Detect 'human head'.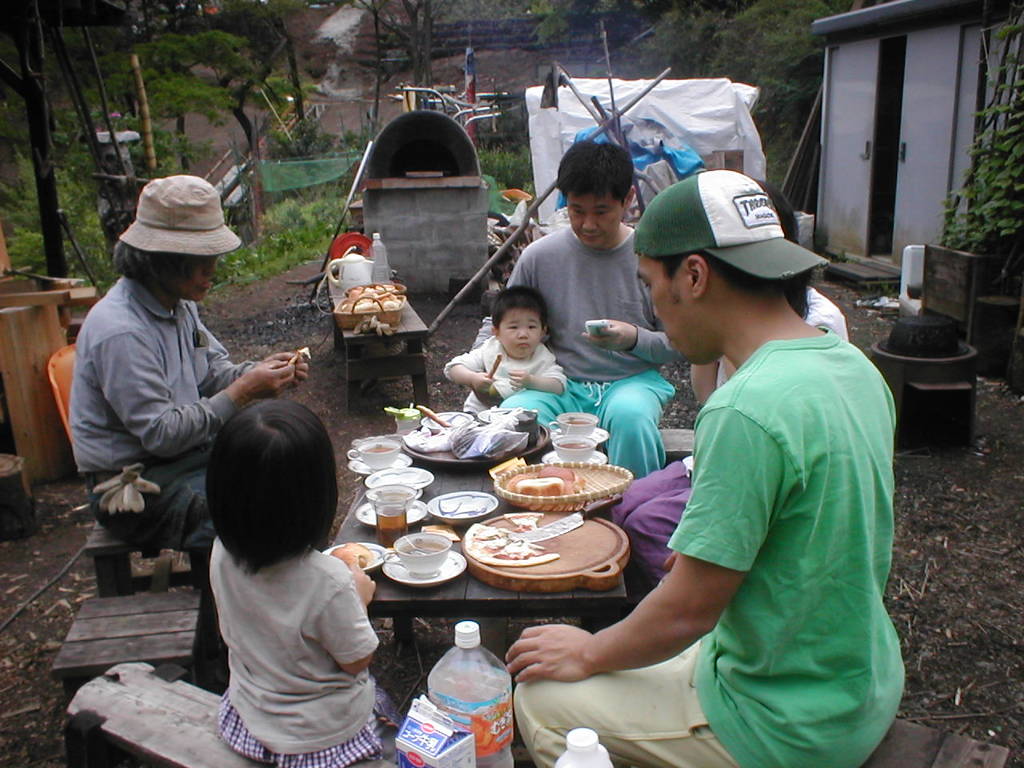
Detected at {"x1": 637, "y1": 165, "x2": 834, "y2": 359}.
